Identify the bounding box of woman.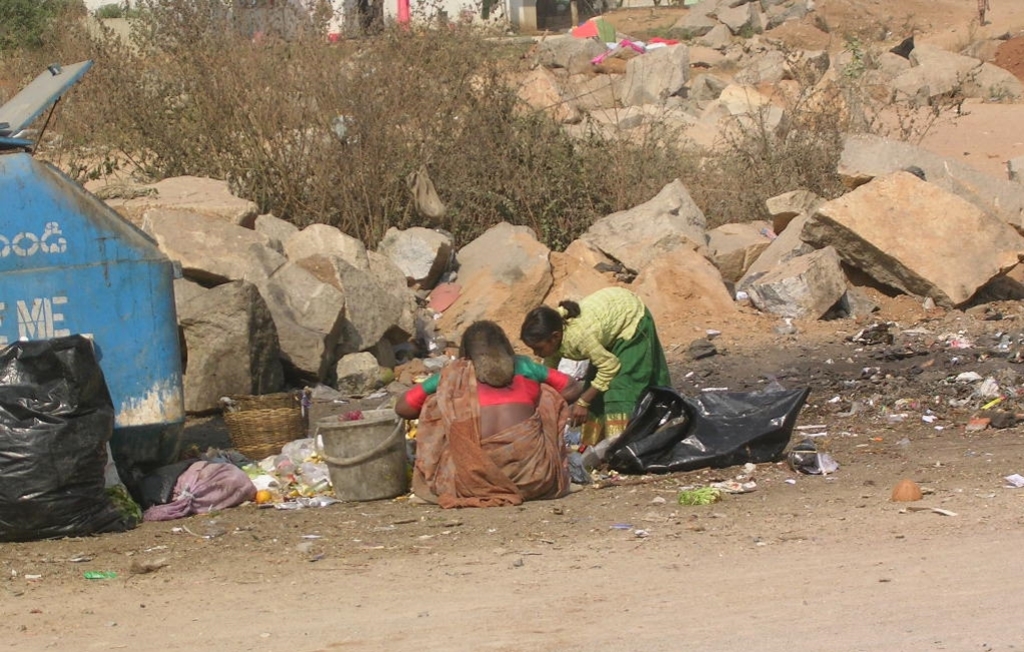
pyautogui.locateOnScreen(402, 328, 574, 513).
